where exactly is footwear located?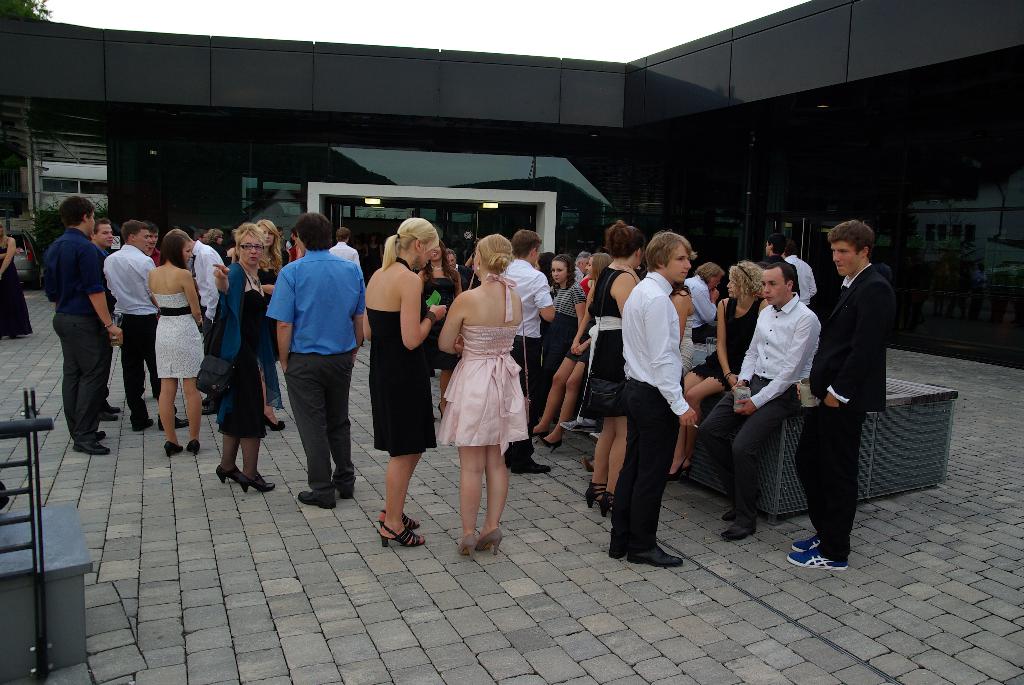
Its bounding box is box=[794, 530, 816, 551].
